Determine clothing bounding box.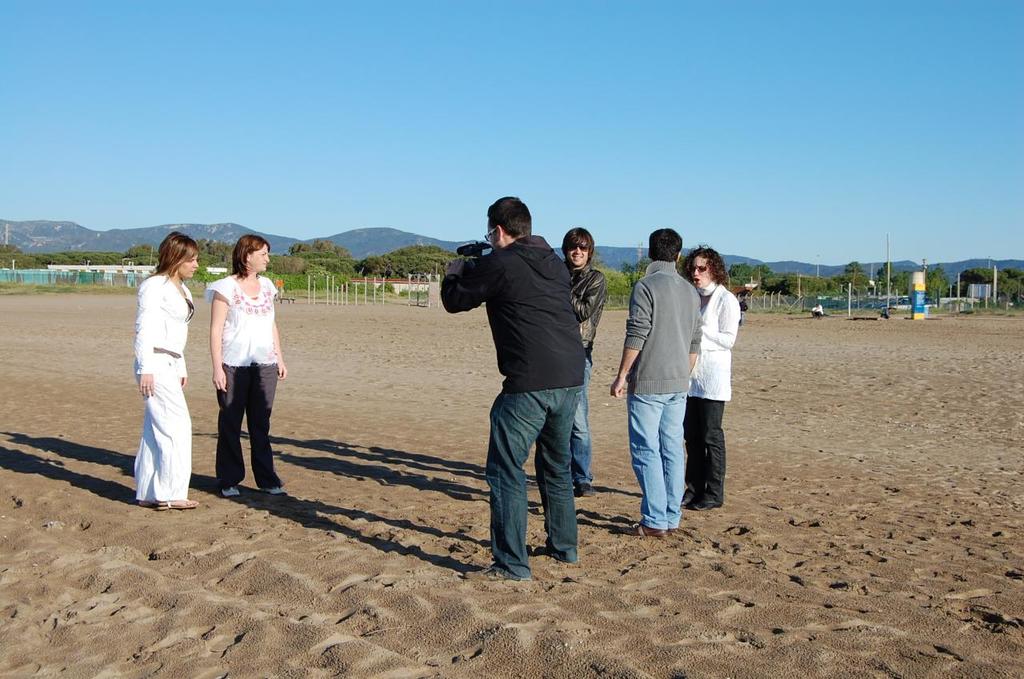
Determined: box(684, 280, 742, 505).
